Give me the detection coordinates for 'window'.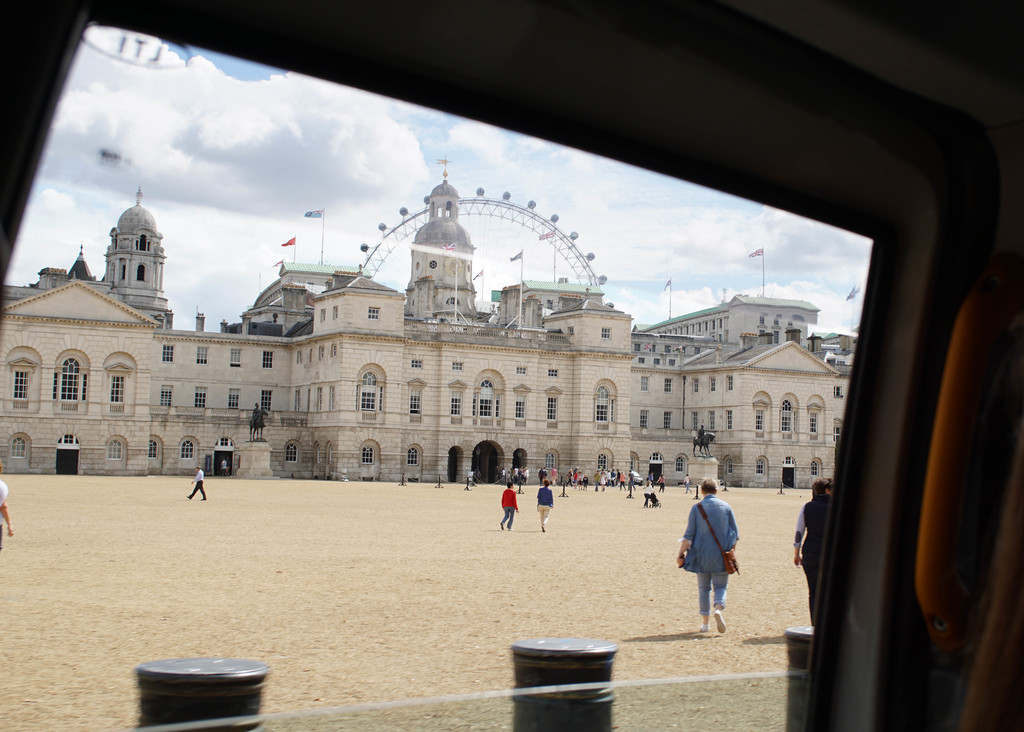
detection(198, 344, 209, 362).
